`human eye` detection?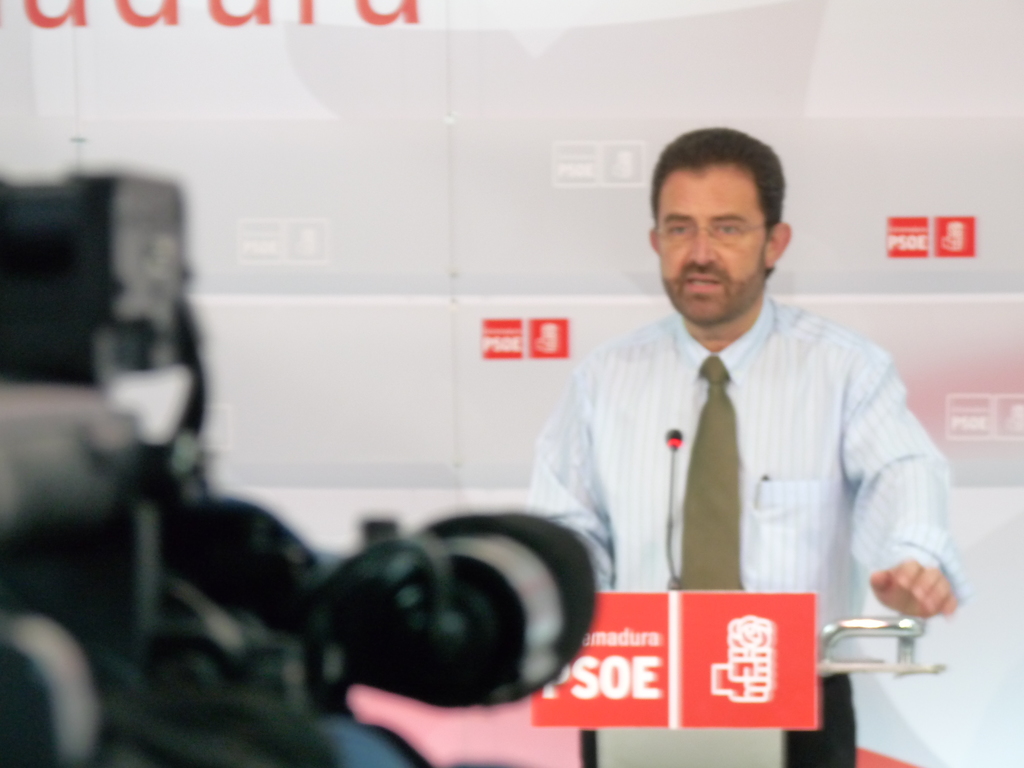
[710, 218, 748, 237]
